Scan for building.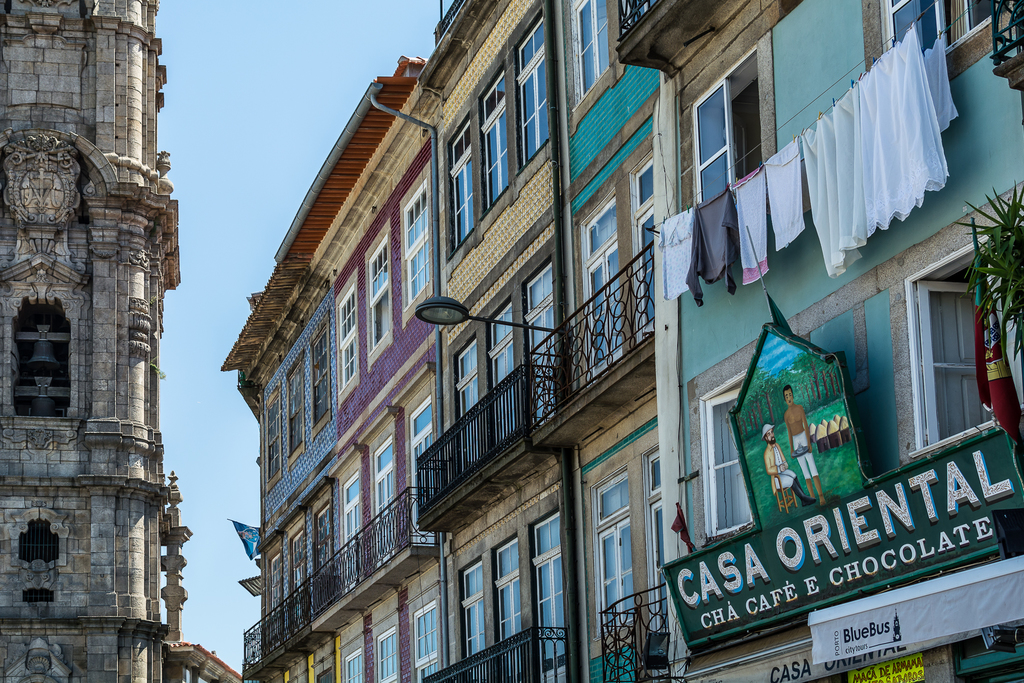
Scan result: box=[0, 0, 240, 682].
